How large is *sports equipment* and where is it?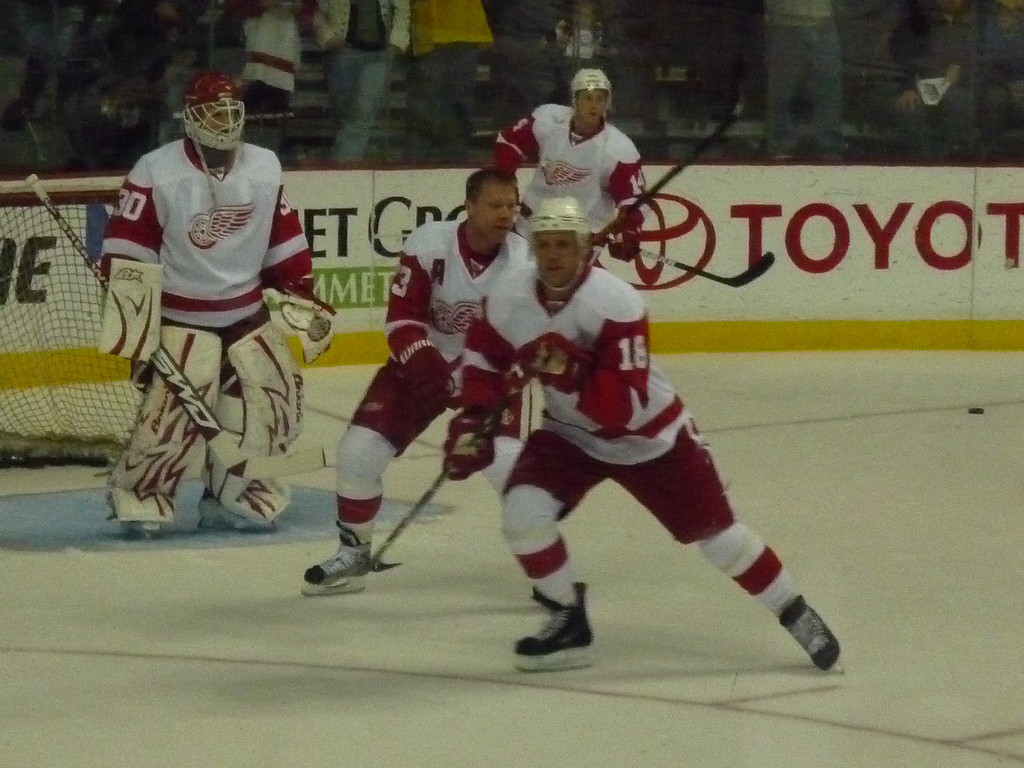
Bounding box: [x1=20, y1=168, x2=285, y2=524].
